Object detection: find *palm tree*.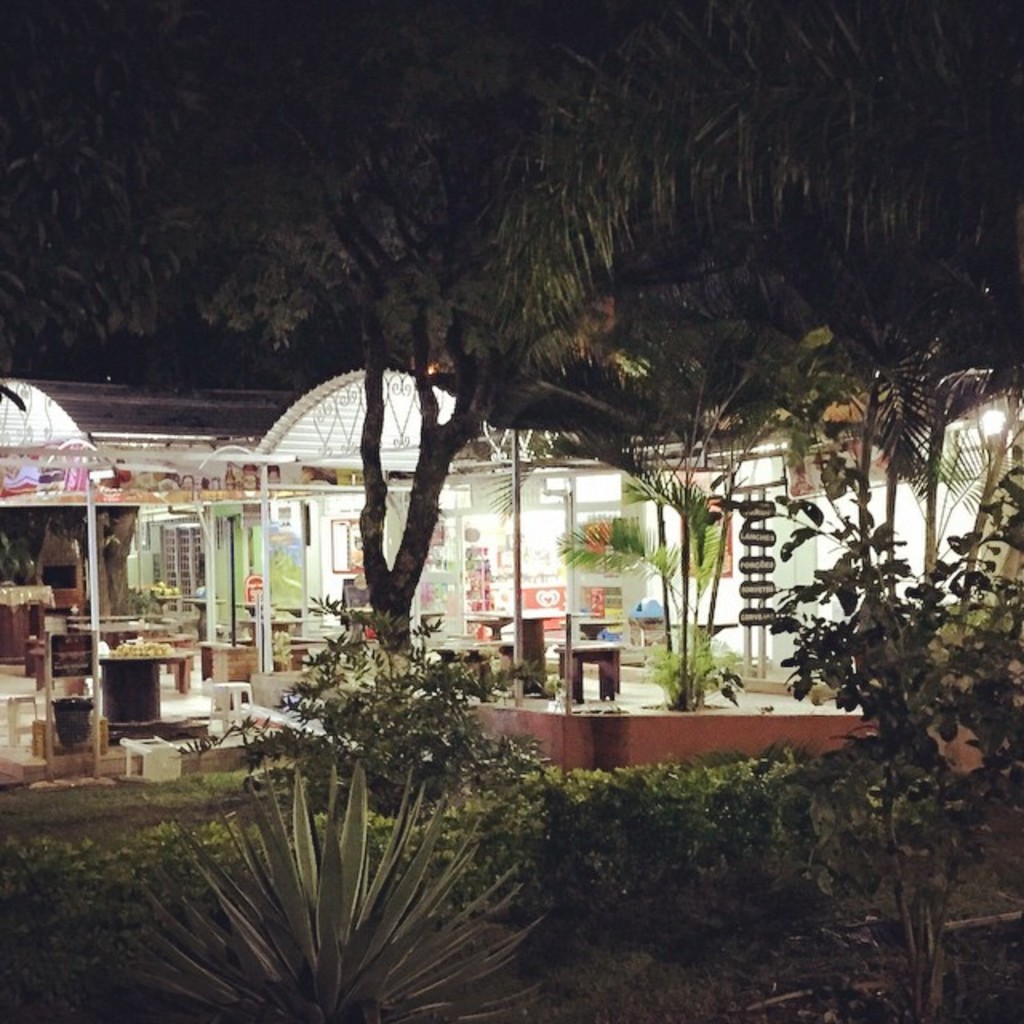
{"left": 843, "top": 269, "right": 954, "bottom": 438}.
